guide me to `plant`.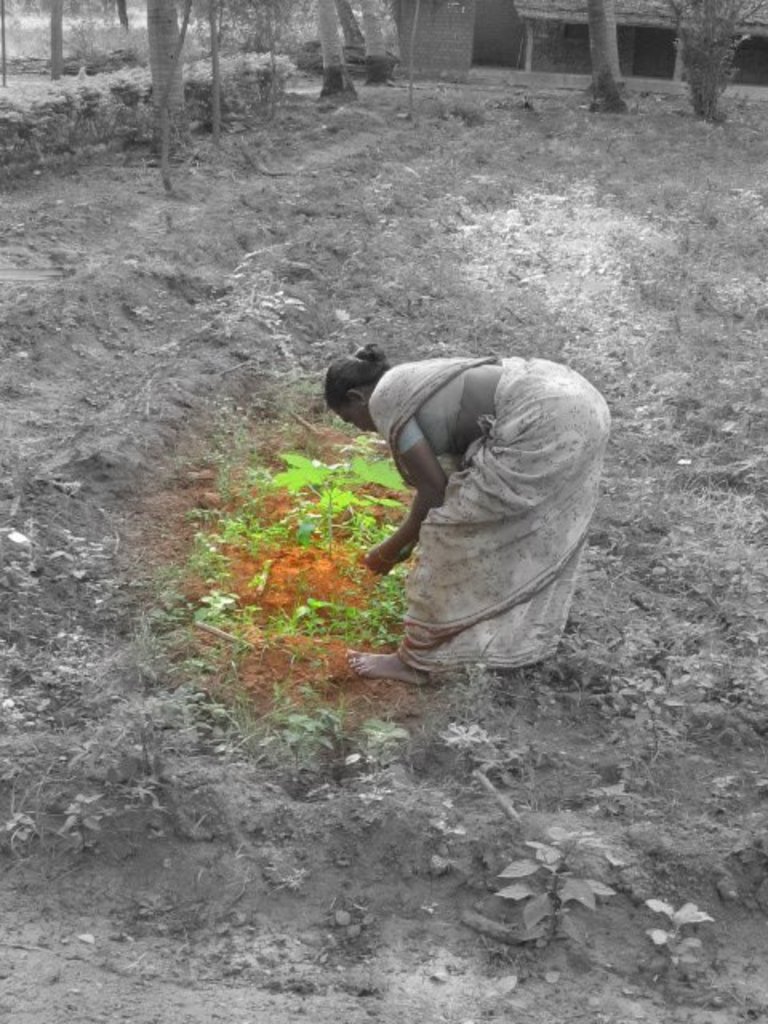
Guidance: region(269, 434, 413, 568).
